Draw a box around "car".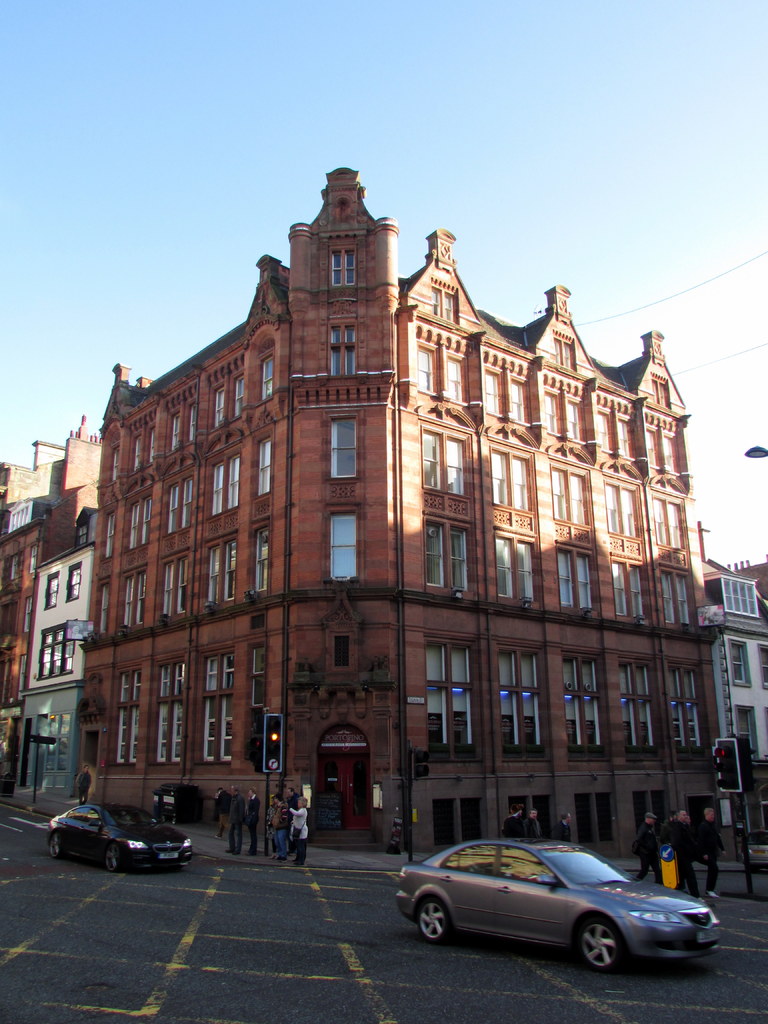
bbox=(49, 798, 198, 875).
